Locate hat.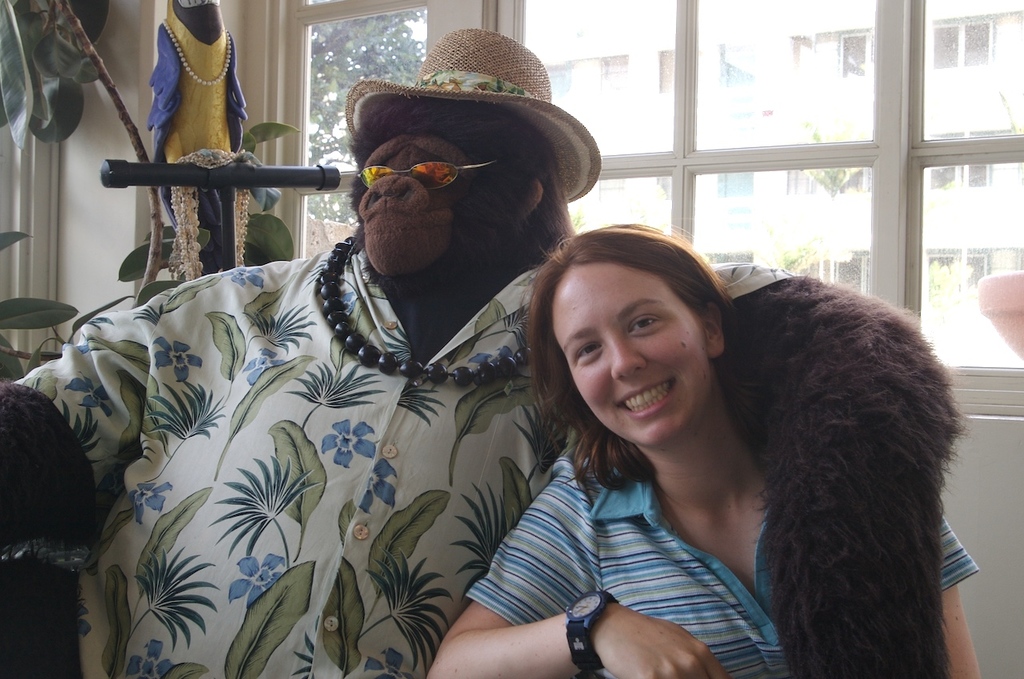
Bounding box: {"left": 340, "top": 29, "right": 605, "bottom": 204}.
